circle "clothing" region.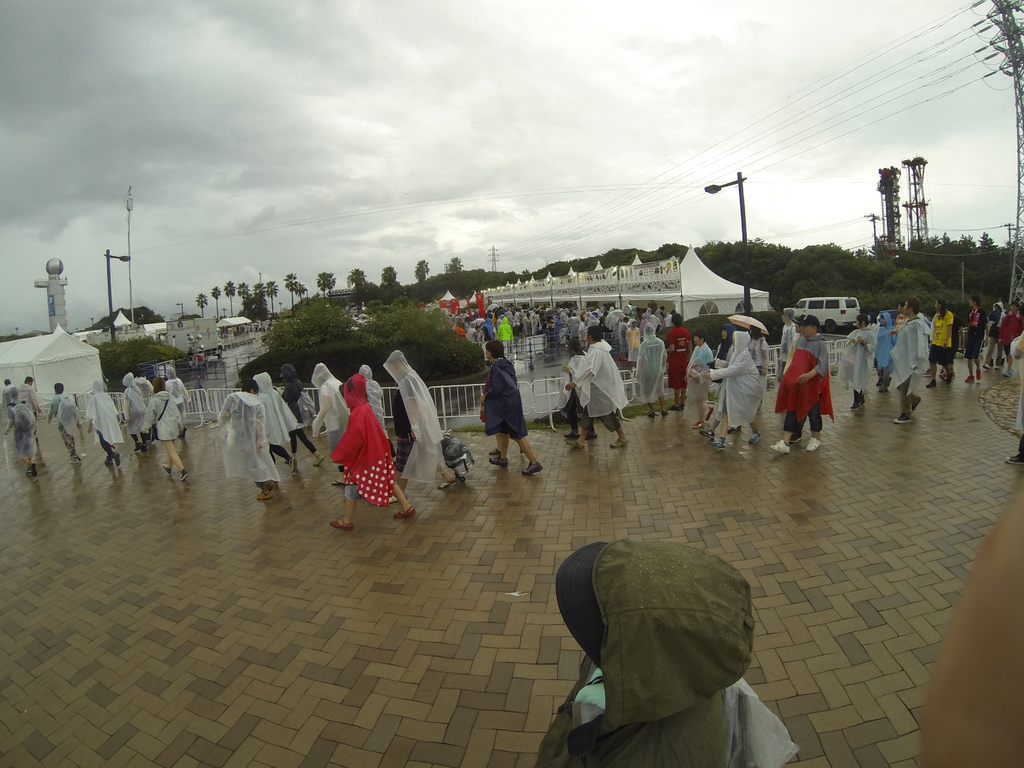
Region: <box>277,365,321,461</box>.
